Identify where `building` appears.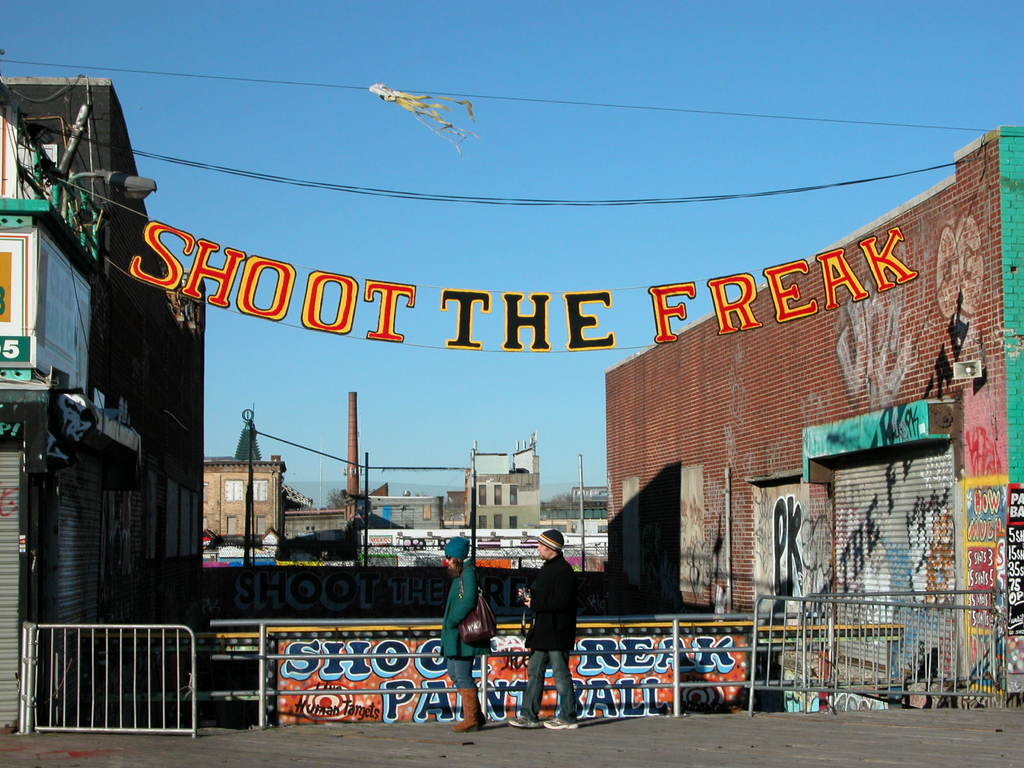
Appears at {"left": 605, "top": 126, "right": 1023, "bottom": 701}.
